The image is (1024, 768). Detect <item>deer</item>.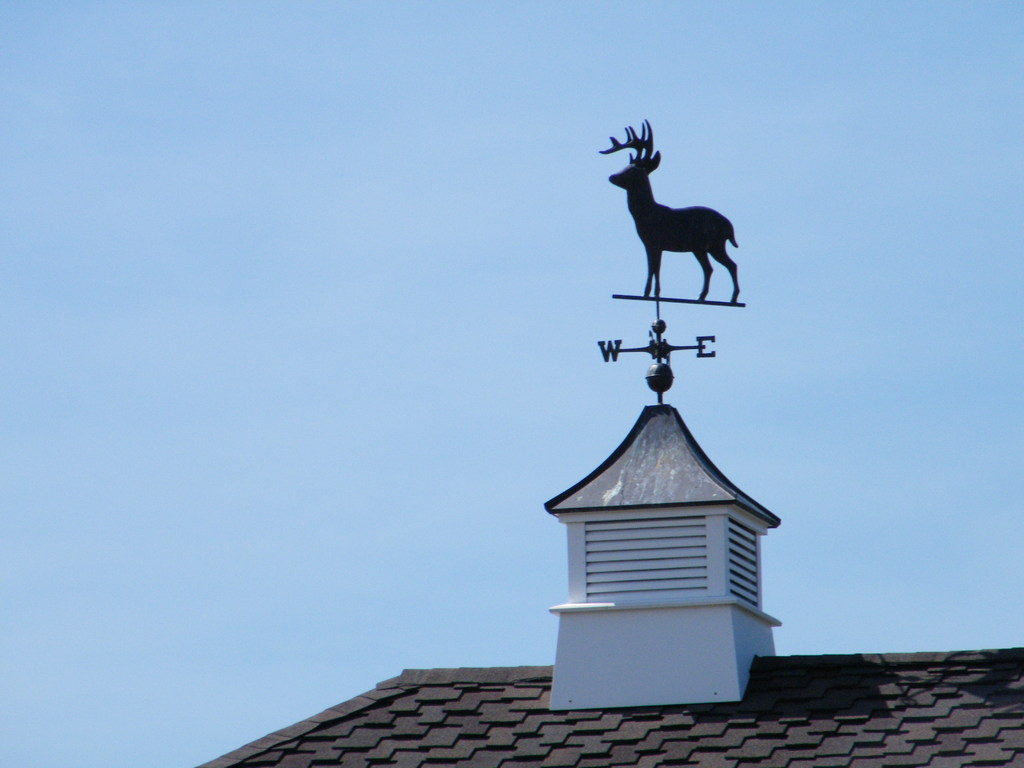
Detection: select_region(598, 115, 737, 297).
